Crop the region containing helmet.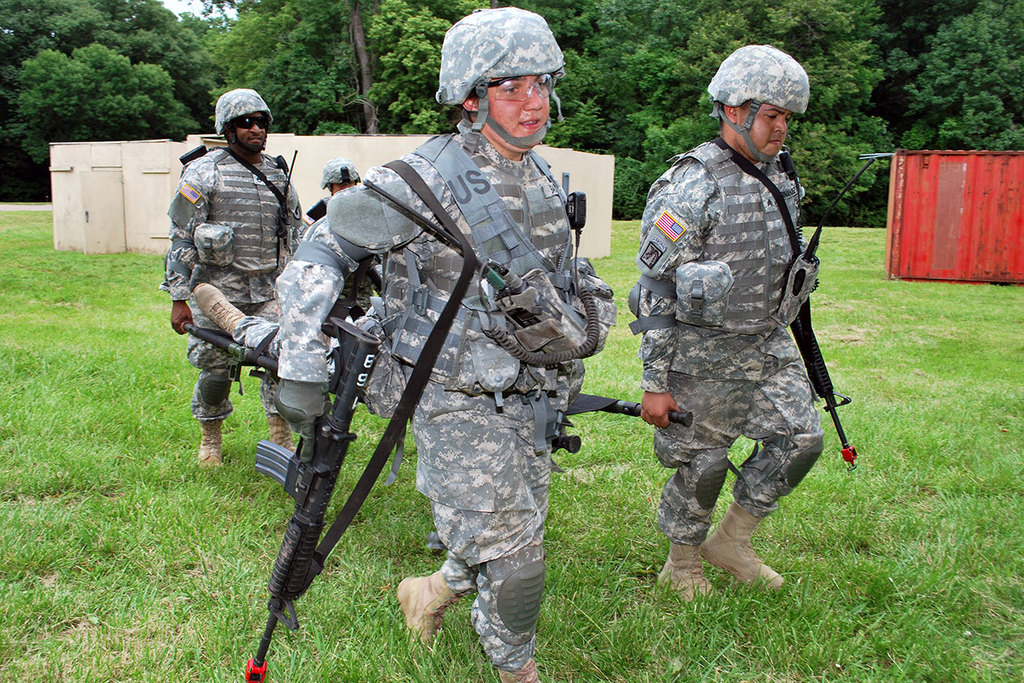
Crop region: region(705, 38, 809, 160).
